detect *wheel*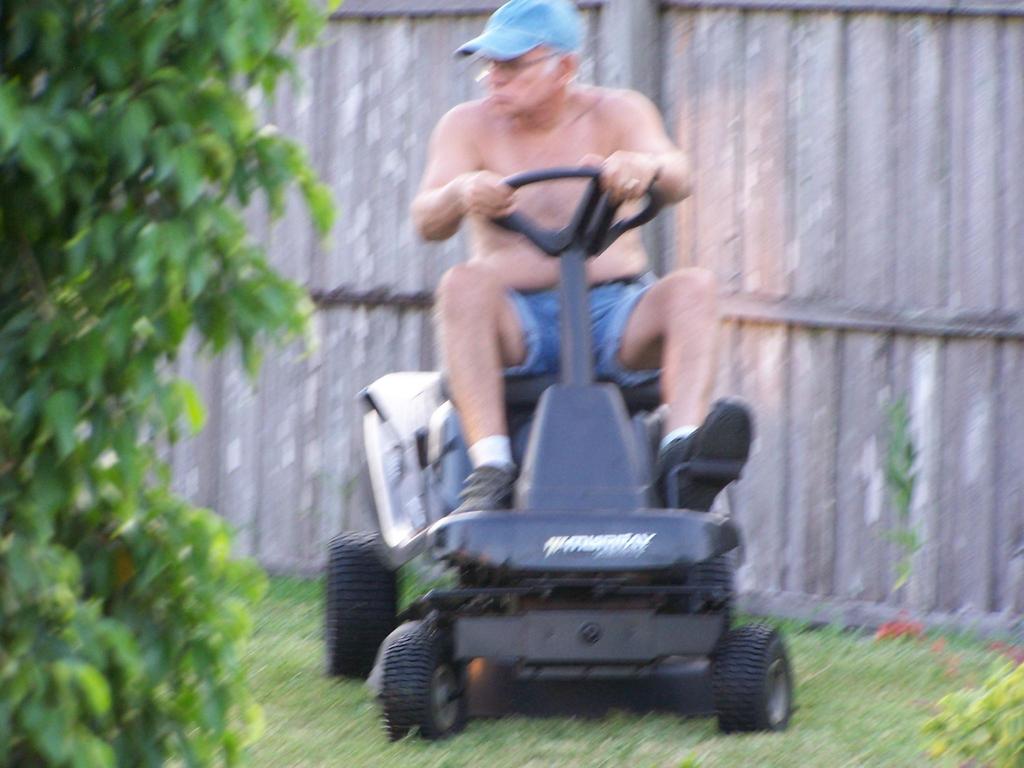
[left=324, top=531, right=410, bottom=682]
